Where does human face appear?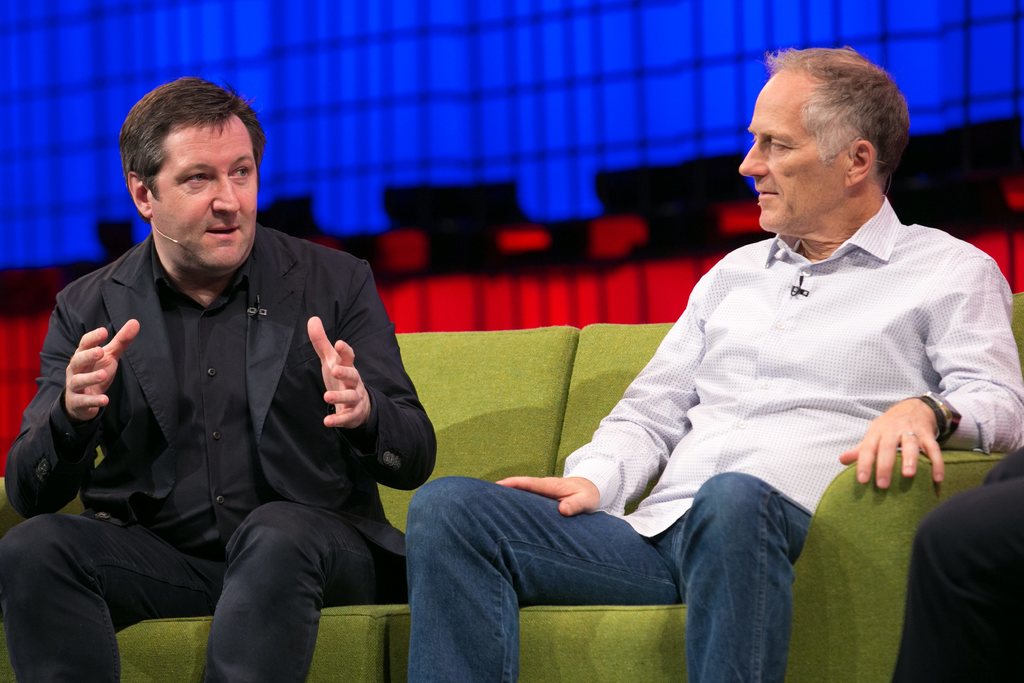
Appears at box(744, 67, 850, 234).
